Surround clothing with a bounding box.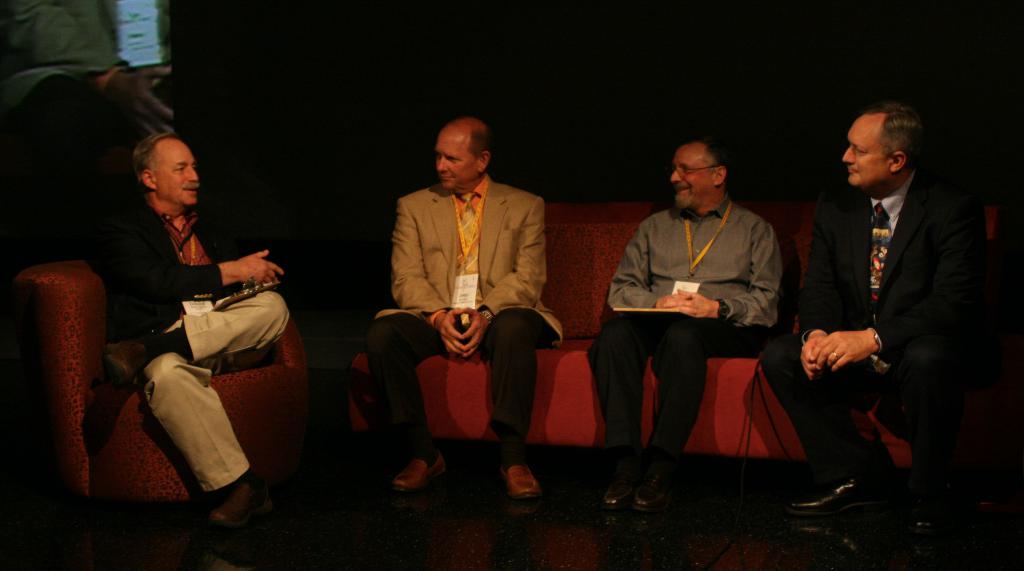
(left=118, top=205, right=289, bottom=526).
